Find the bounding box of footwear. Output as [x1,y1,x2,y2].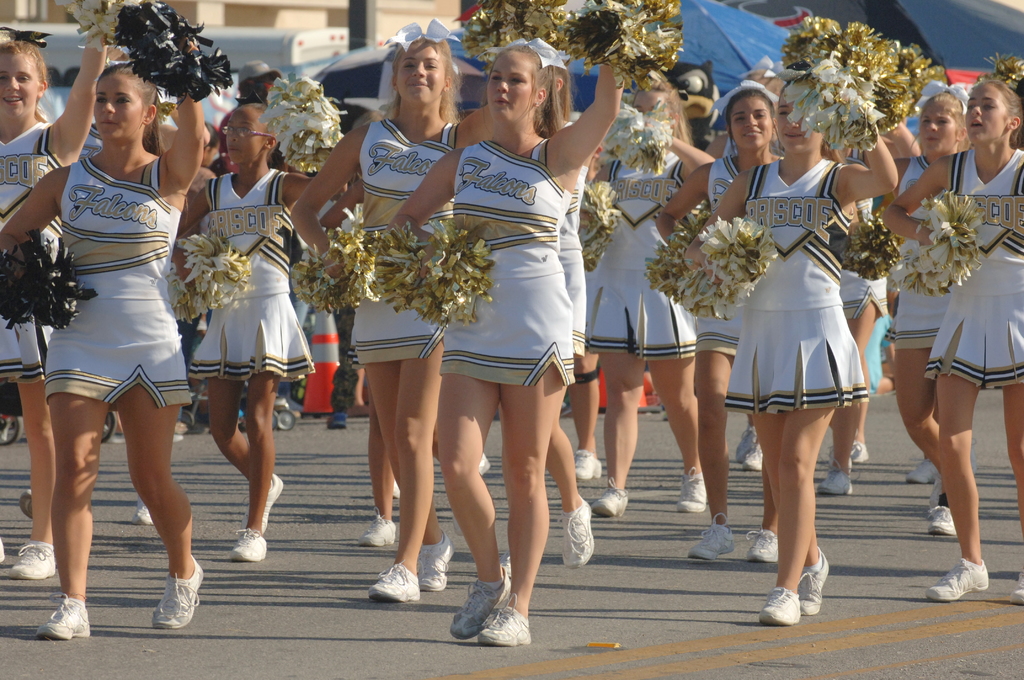
[746,524,775,560].
